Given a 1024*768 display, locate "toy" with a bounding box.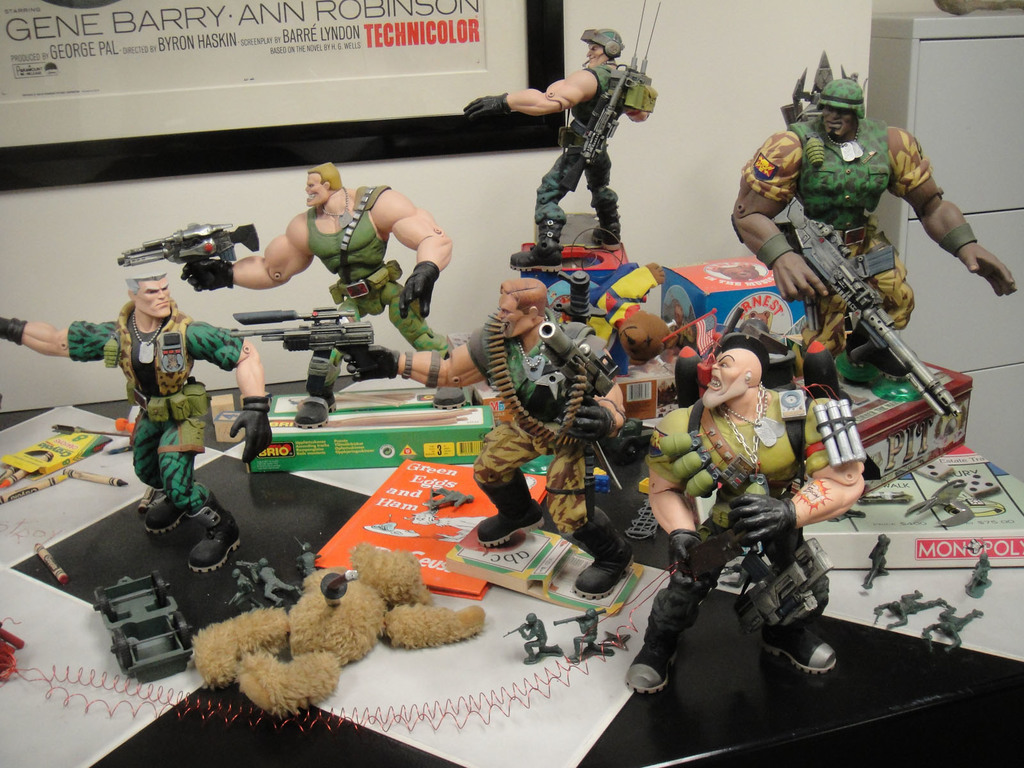
Located: bbox=(184, 545, 488, 707).
